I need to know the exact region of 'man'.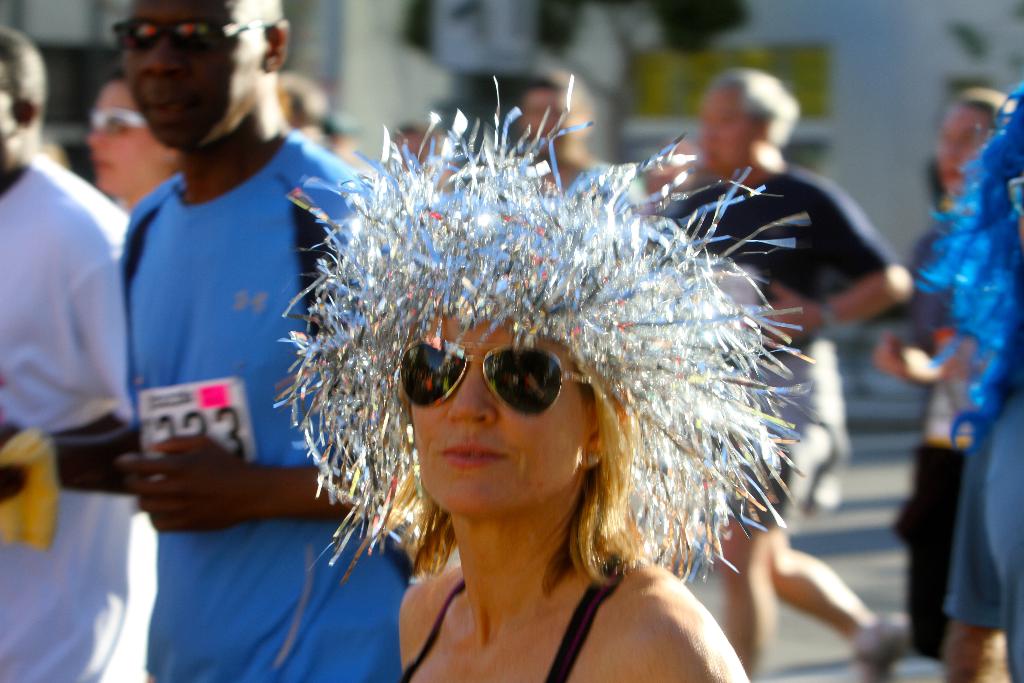
Region: l=940, t=145, r=1023, b=682.
